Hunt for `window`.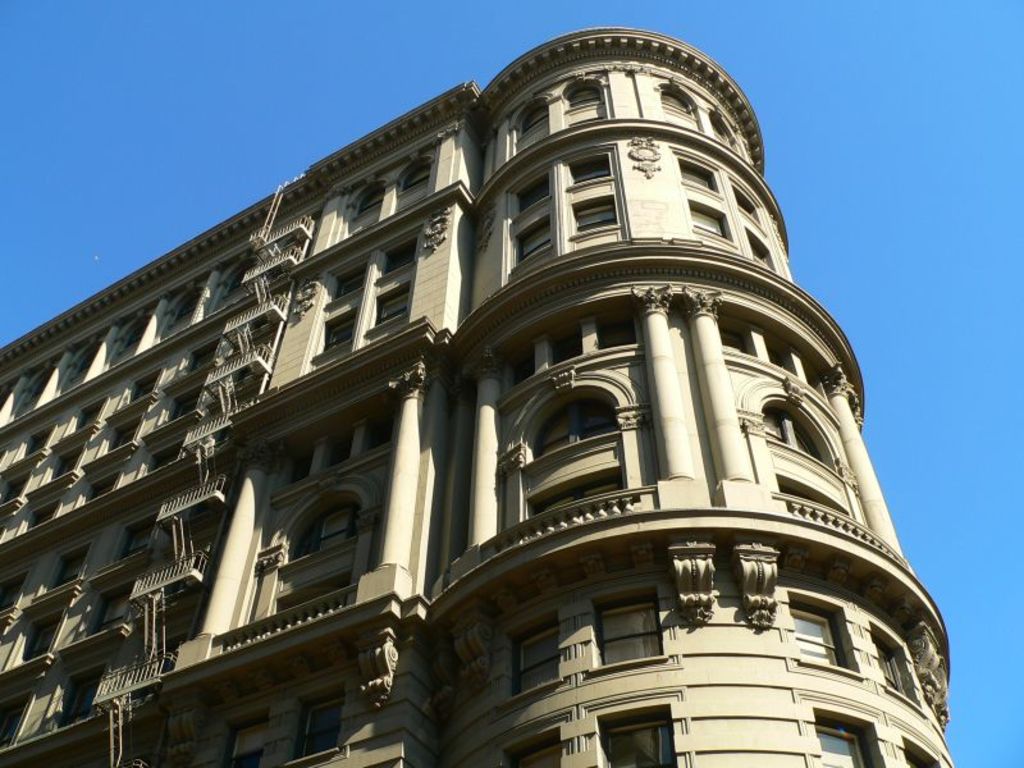
Hunted down at <bbox>329, 265, 370, 301</bbox>.
